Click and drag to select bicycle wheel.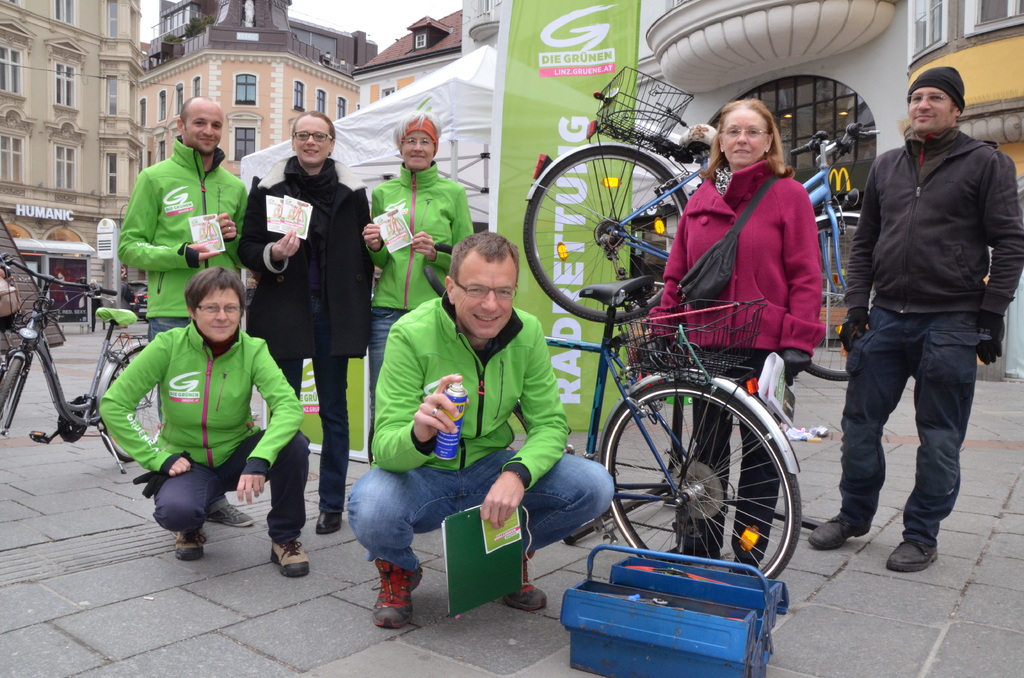
Selection: region(103, 343, 164, 462).
